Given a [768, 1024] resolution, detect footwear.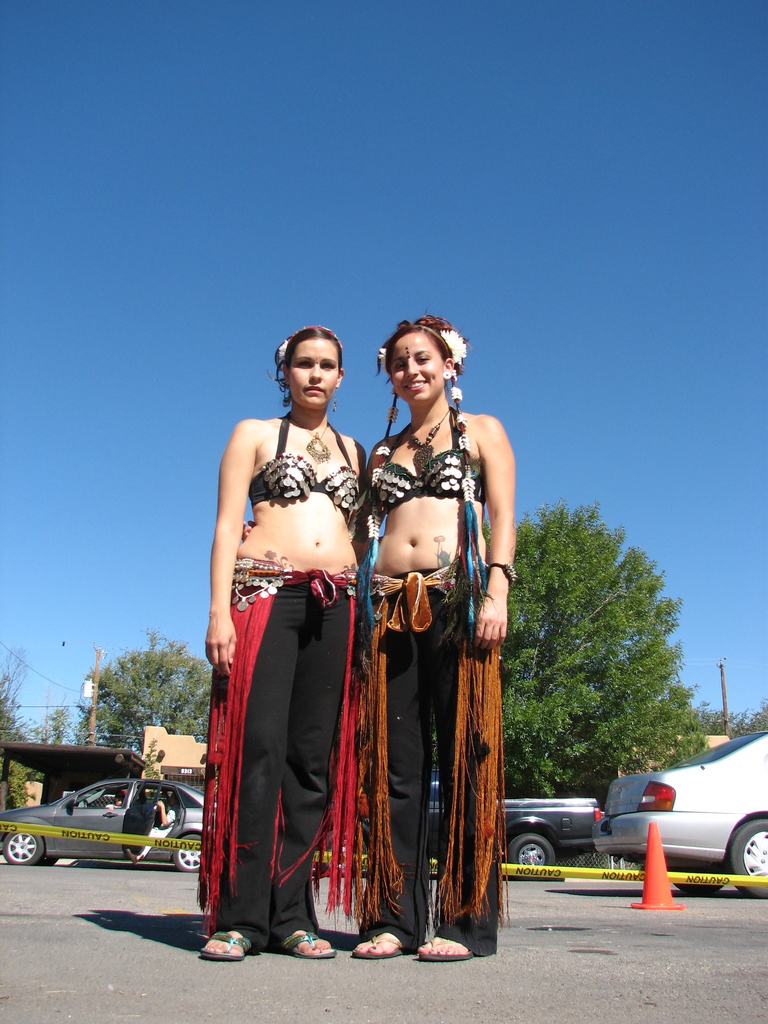
select_region(420, 933, 477, 966).
